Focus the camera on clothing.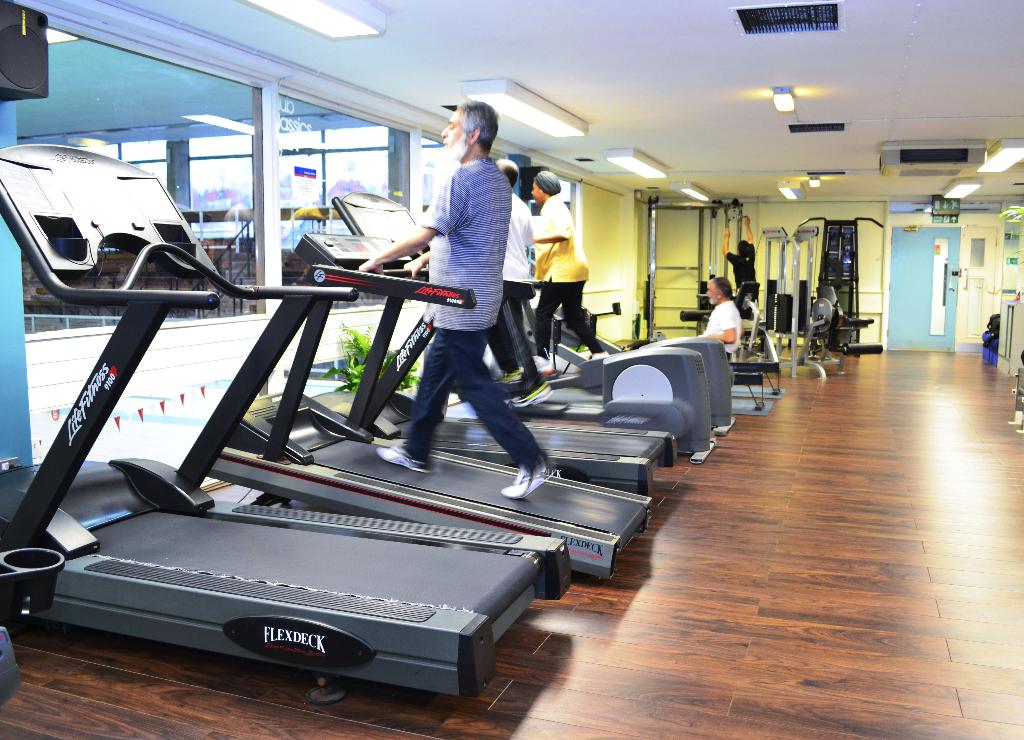
Focus region: [left=724, top=243, right=761, bottom=287].
